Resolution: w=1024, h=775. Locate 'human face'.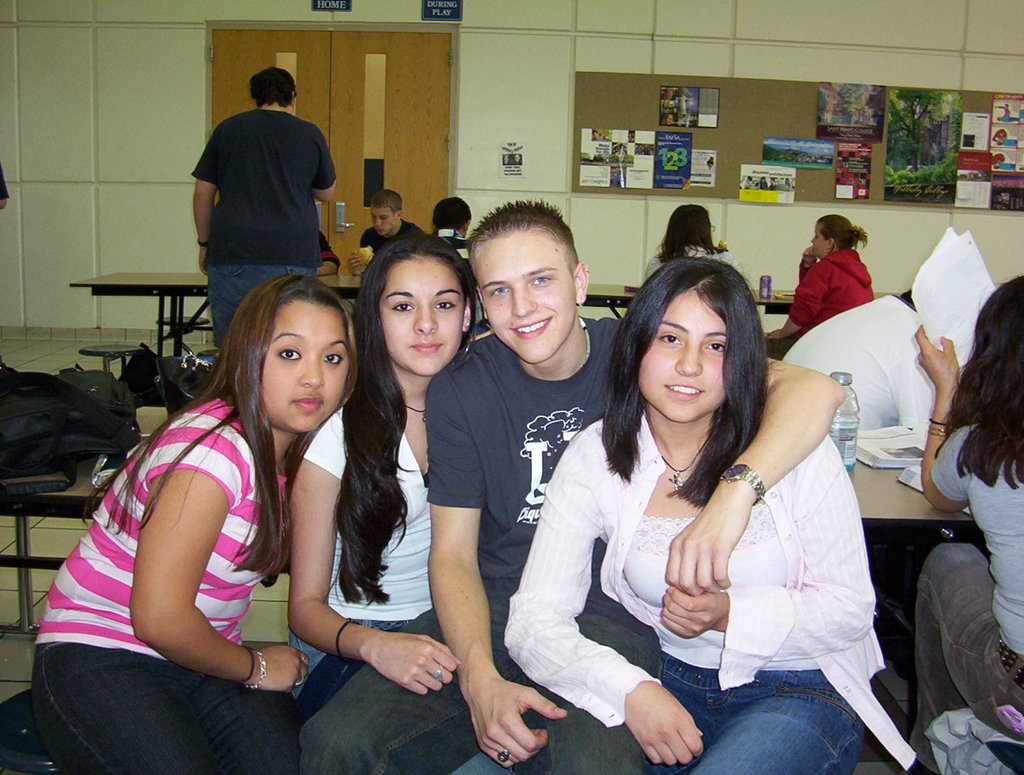
bbox=(464, 225, 578, 368).
